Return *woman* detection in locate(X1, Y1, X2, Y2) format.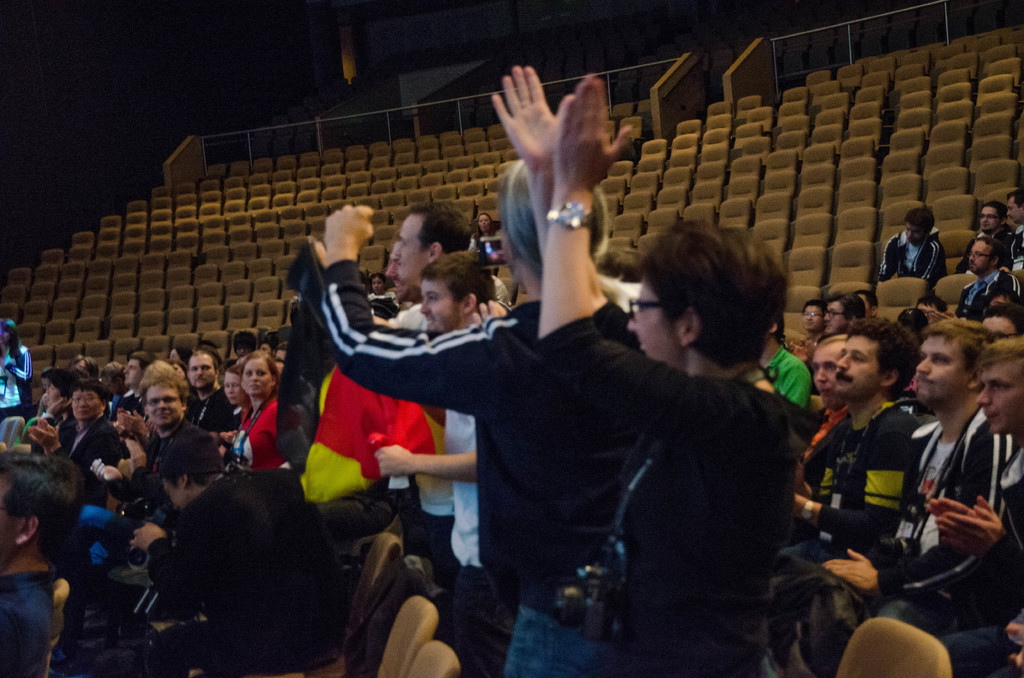
locate(474, 215, 496, 239).
